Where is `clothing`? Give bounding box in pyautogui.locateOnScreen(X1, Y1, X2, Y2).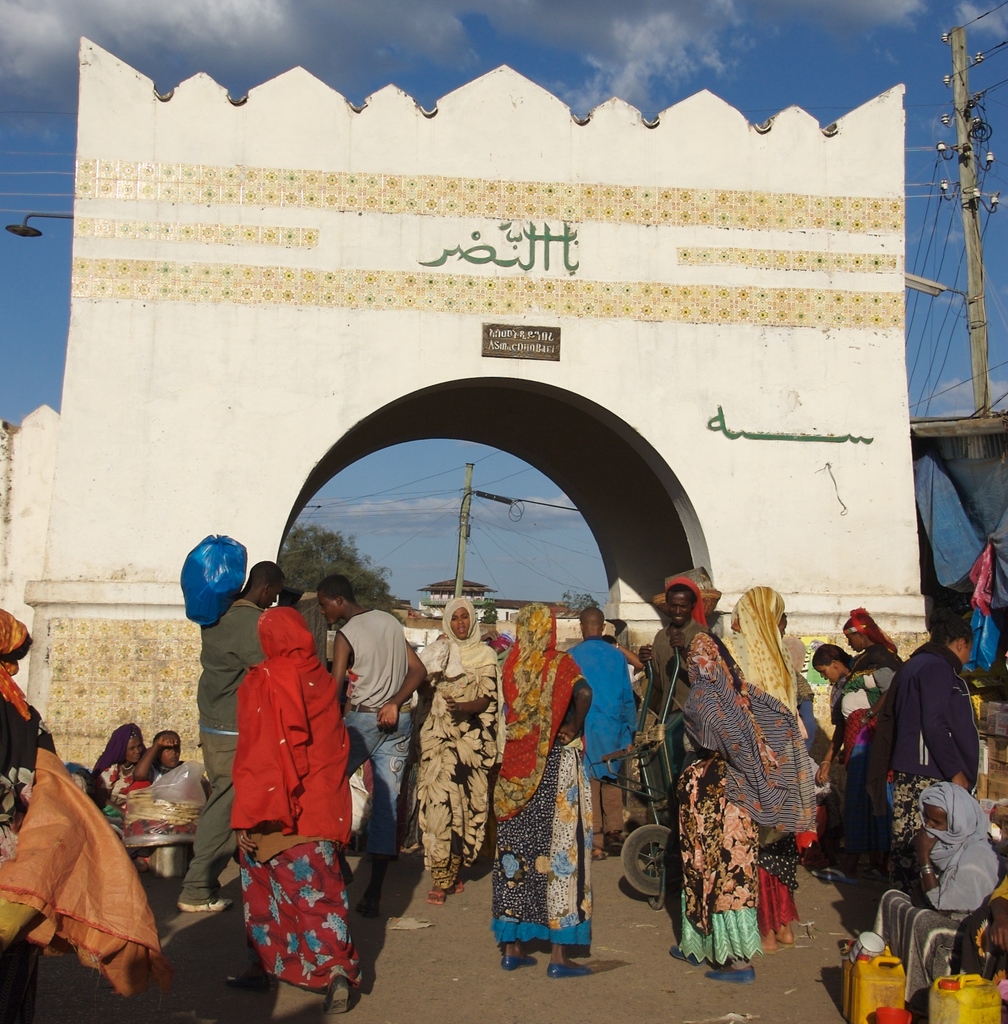
pyautogui.locateOnScreen(0, 749, 171, 1022).
